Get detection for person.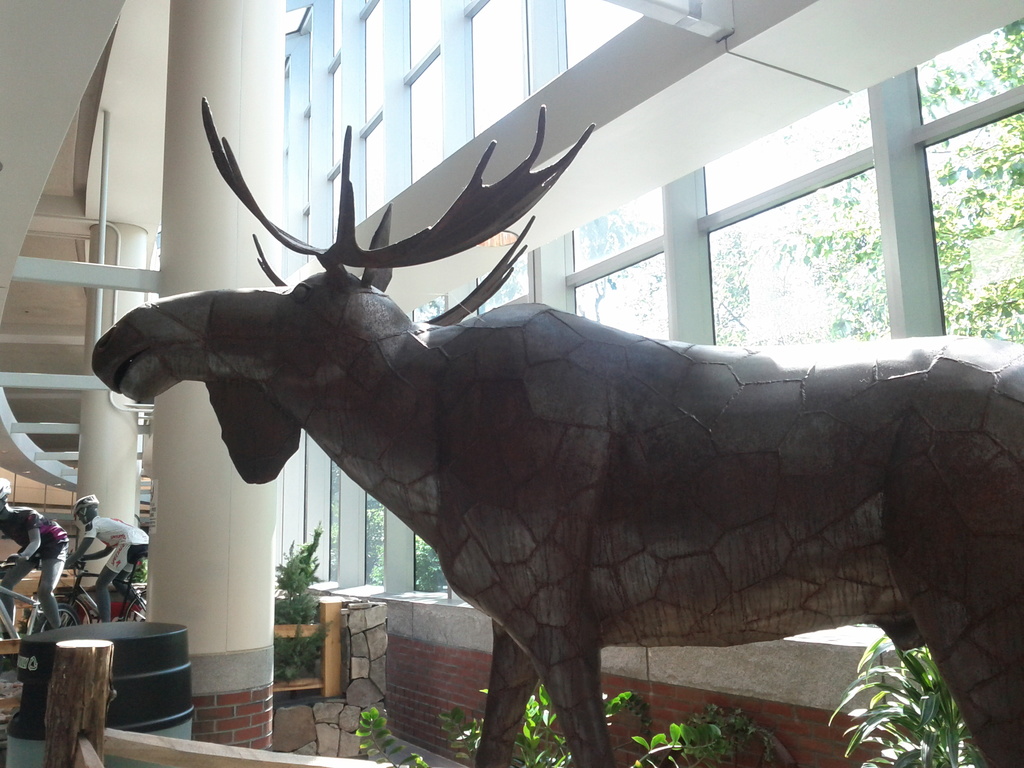
Detection: 76,504,154,626.
